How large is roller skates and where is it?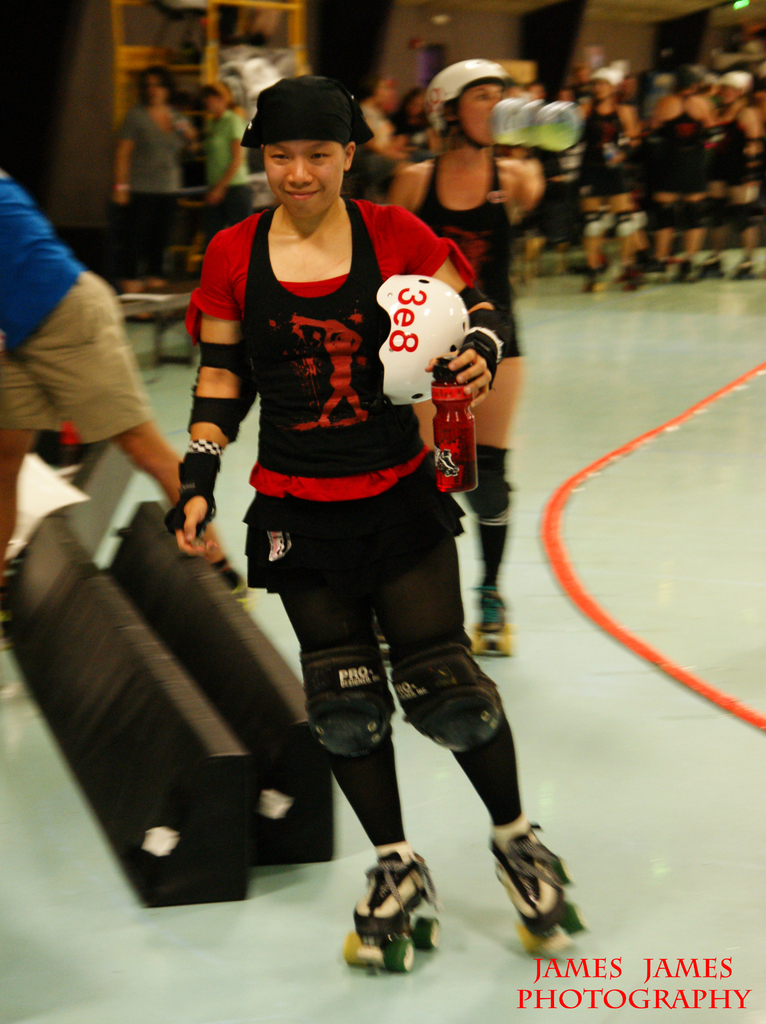
Bounding box: select_region(487, 809, 587, 958).
